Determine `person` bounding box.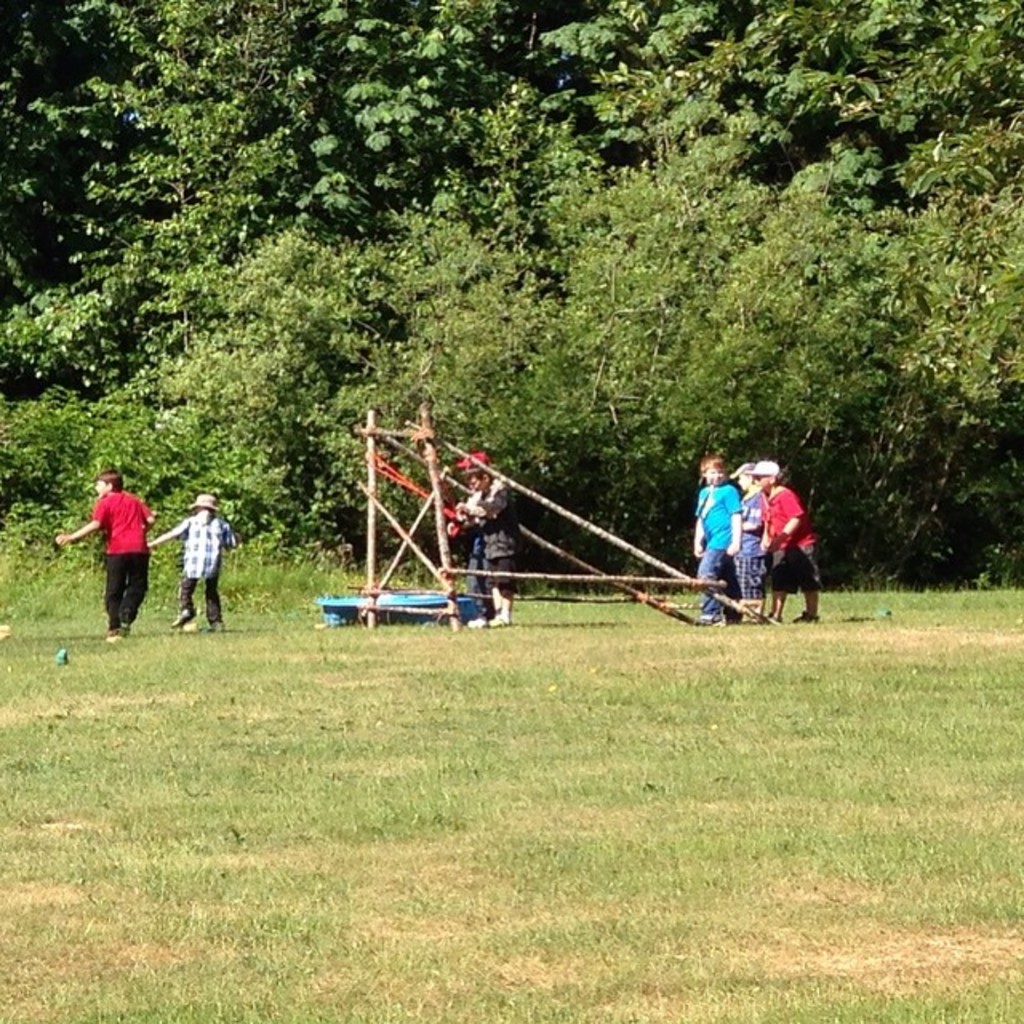
Determined: bbox=[448, 451, 515, 630].
